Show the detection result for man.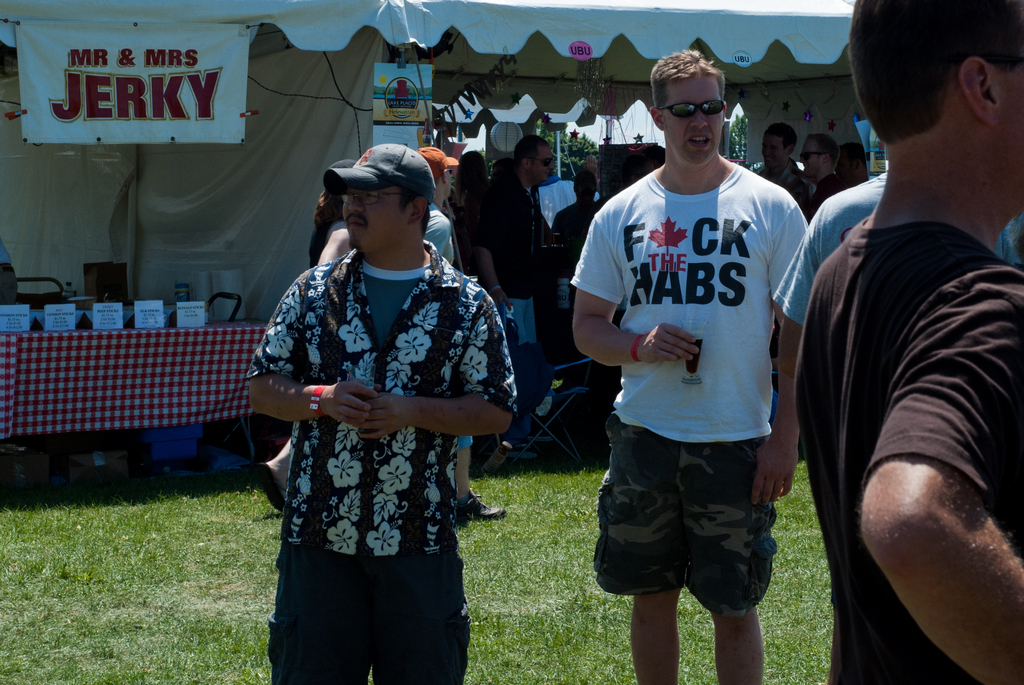
pyautogui.locateOnScreen(832, 141, 871, 191).
